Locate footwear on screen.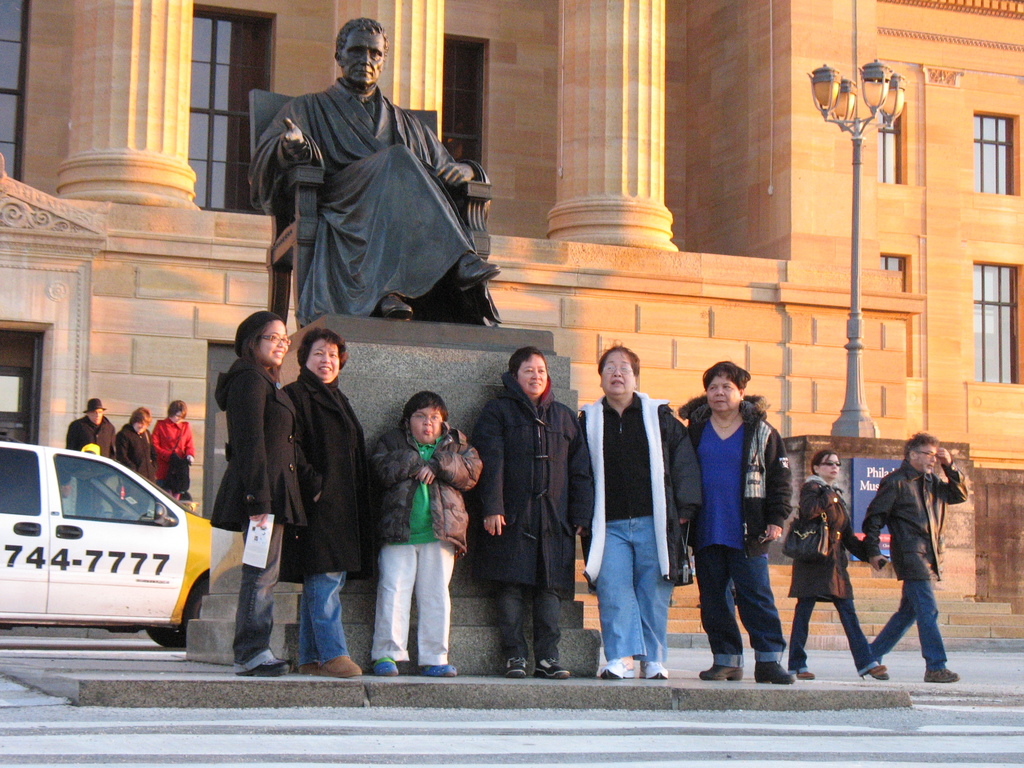
On screen at <box>756,662,797,685</box>.
